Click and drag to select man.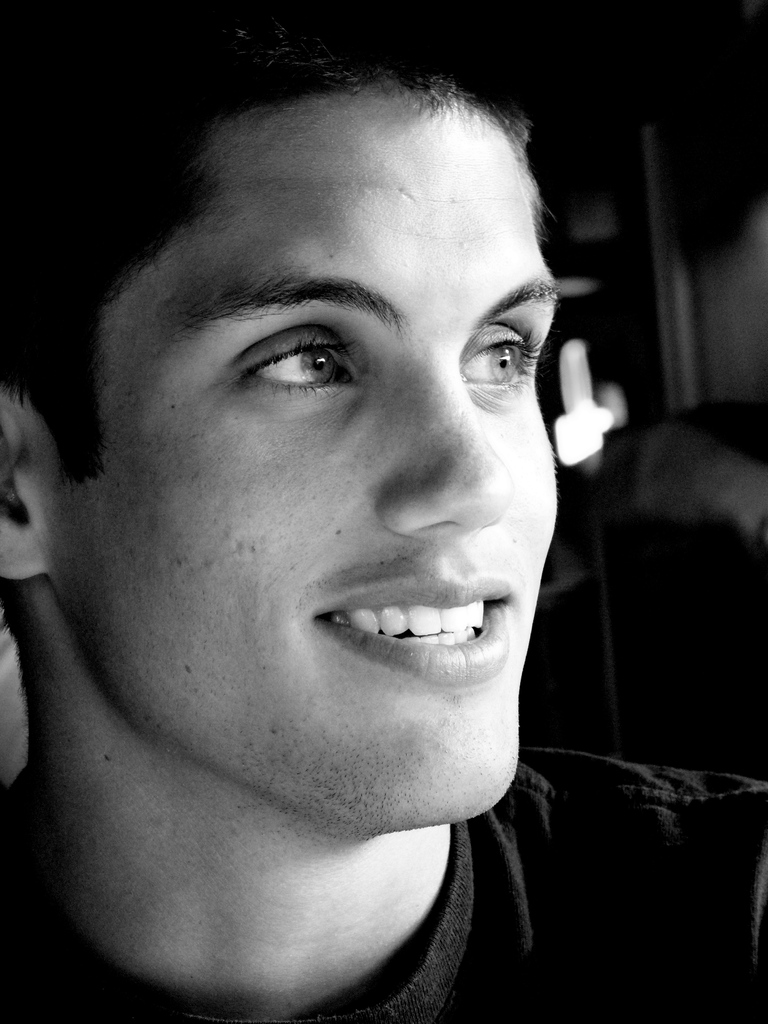
Selection: locate(0, 61, 692, 1004).
